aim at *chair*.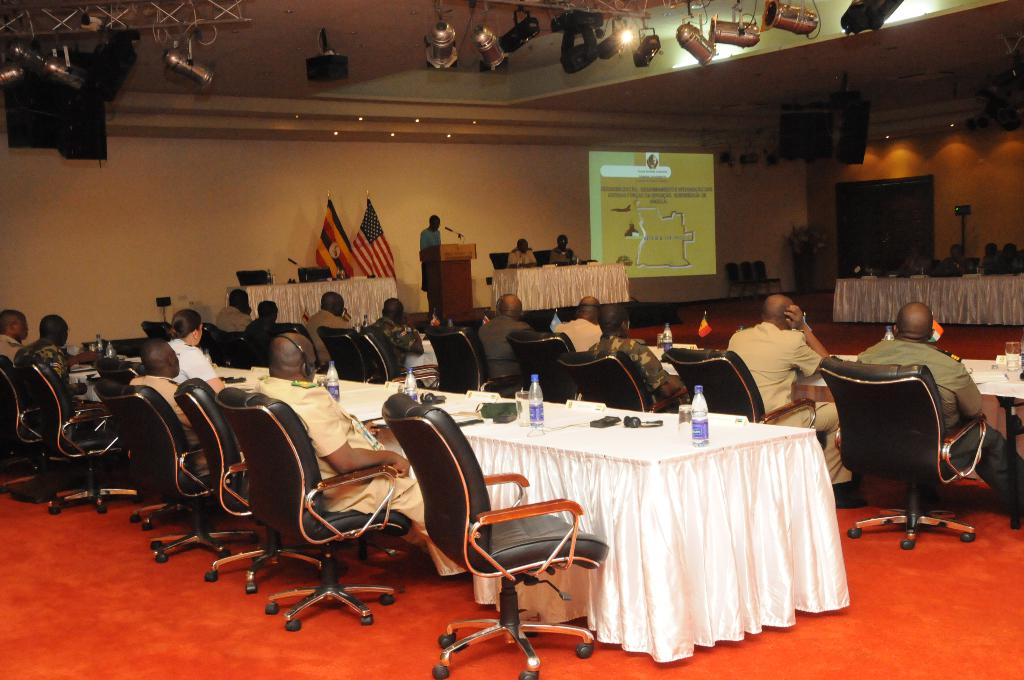
Aimed at <region>0, 352, 124, 503</region>.
